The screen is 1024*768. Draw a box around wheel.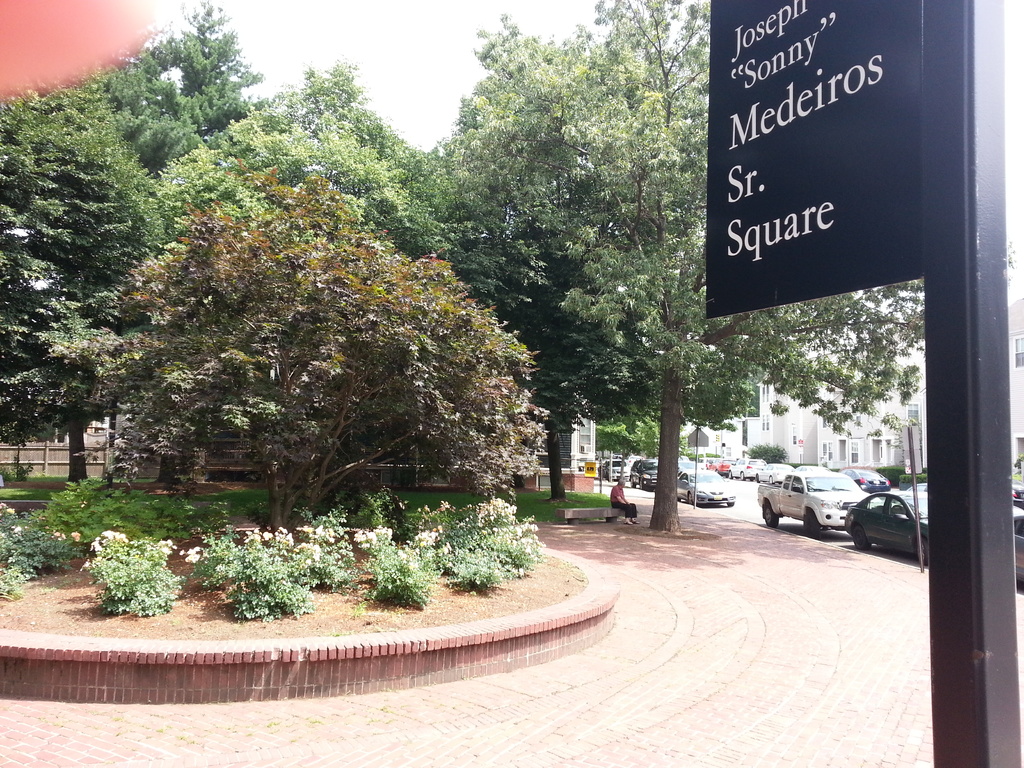
(x1=804, y1=506, x2=821, y2=538).
